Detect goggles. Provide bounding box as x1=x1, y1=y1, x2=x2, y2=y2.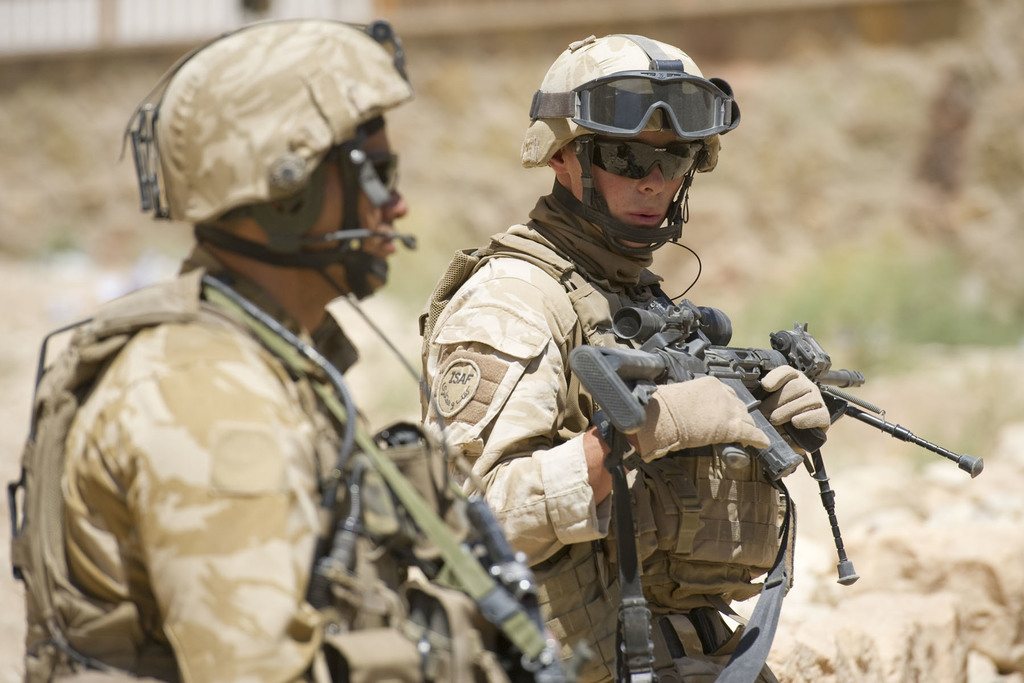
x1=351, y1=152, x2=399, y2=206.
